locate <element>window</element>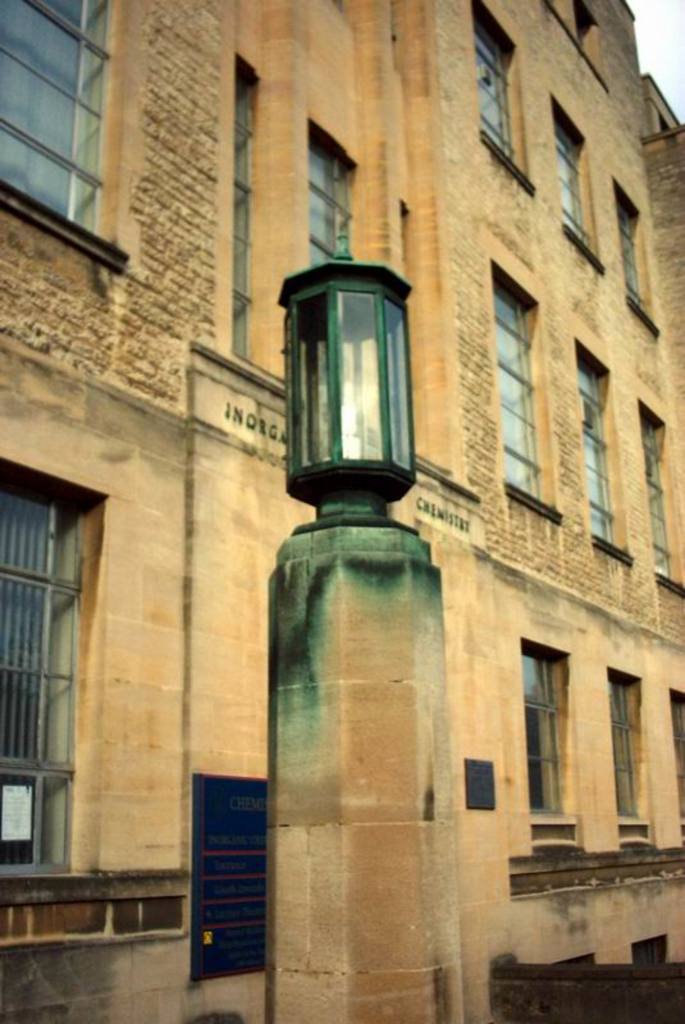
(x1=543, y1=91, x2=604, y2=253)
